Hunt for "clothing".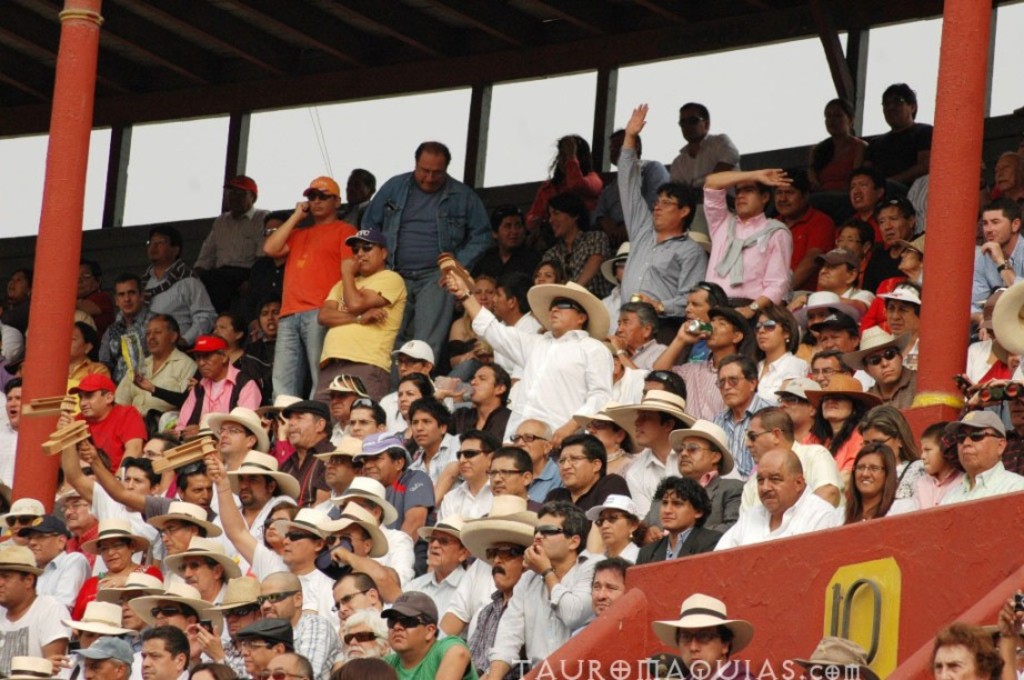
Hunted down at detection(199, 210, 280, 289).
